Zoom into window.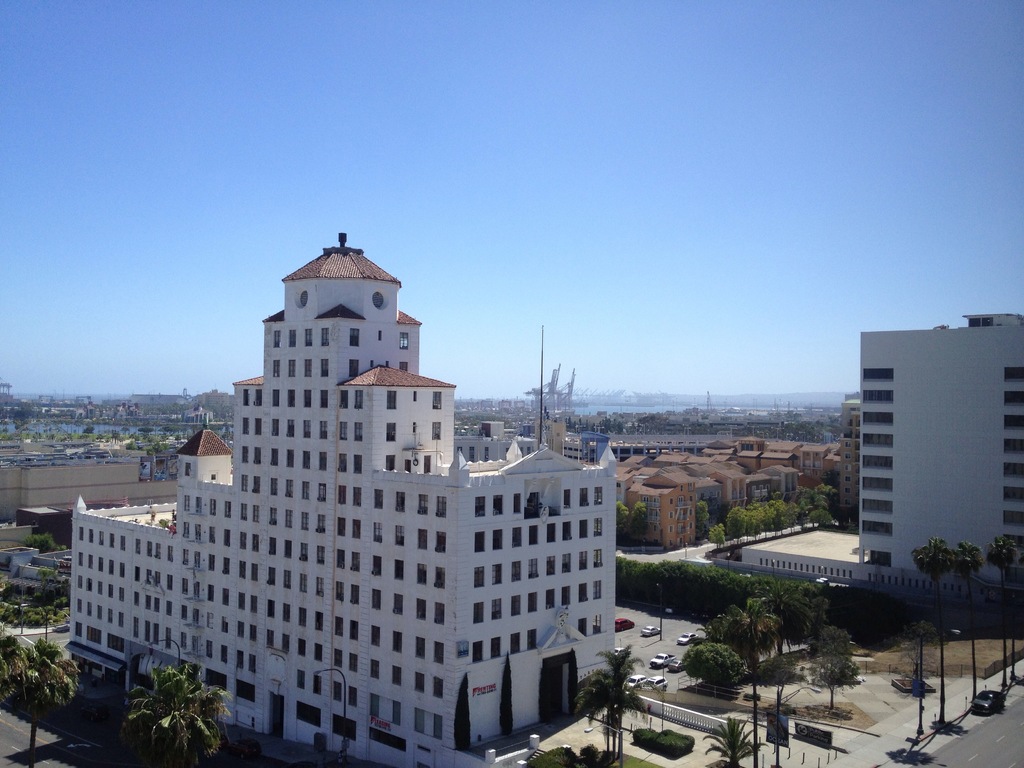
Zoom target: 863/454/891/467.
